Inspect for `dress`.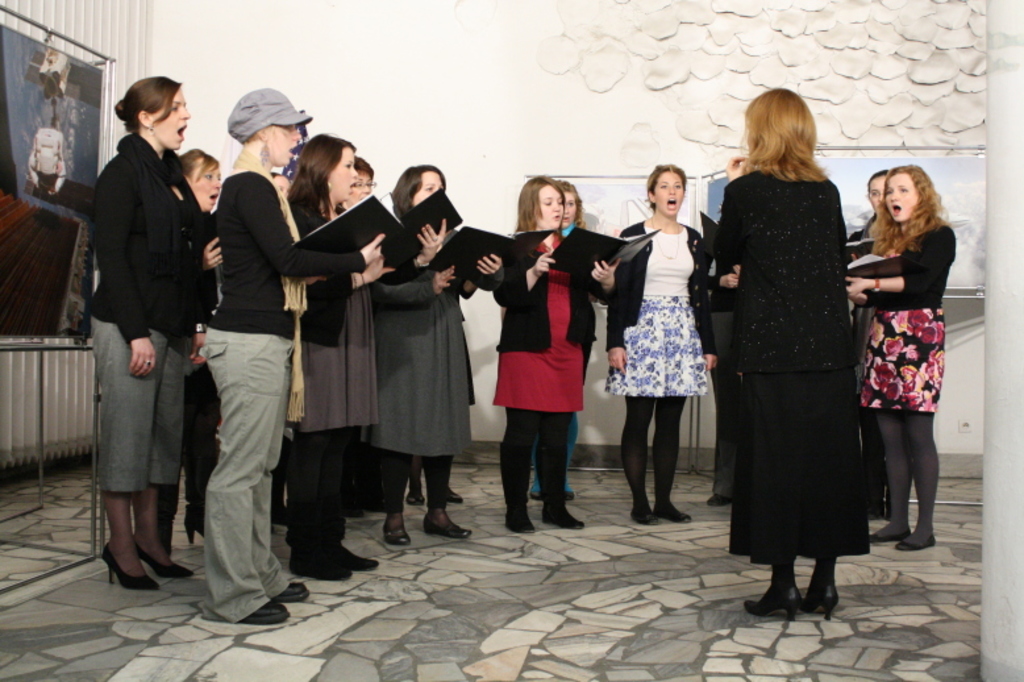
Inspection: x1=859 y1=230 x2=950 y2=421.
